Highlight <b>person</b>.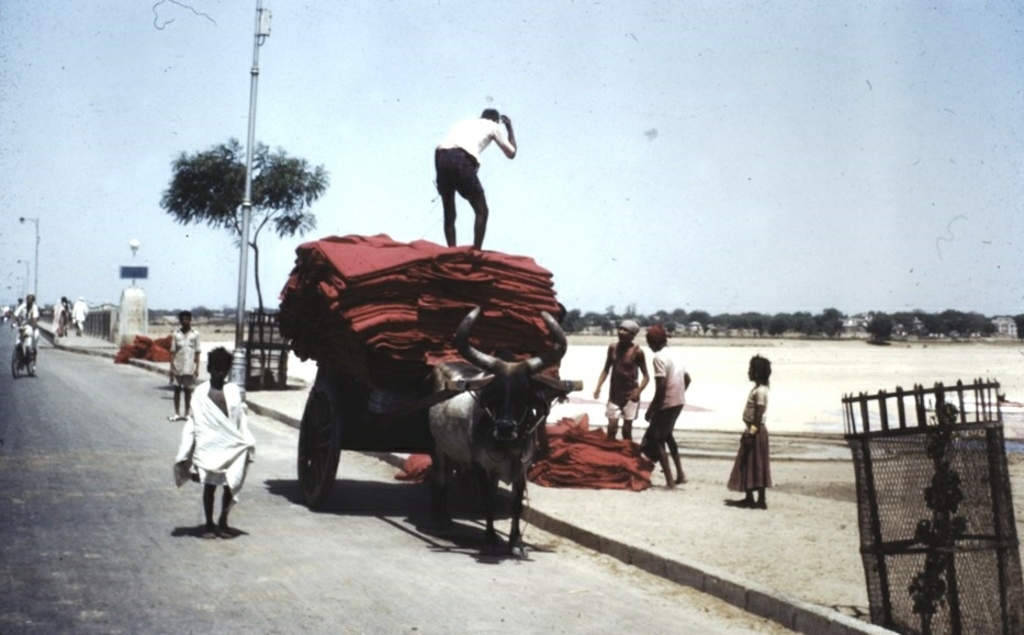
Highlighted region: 426 98 513 251.
